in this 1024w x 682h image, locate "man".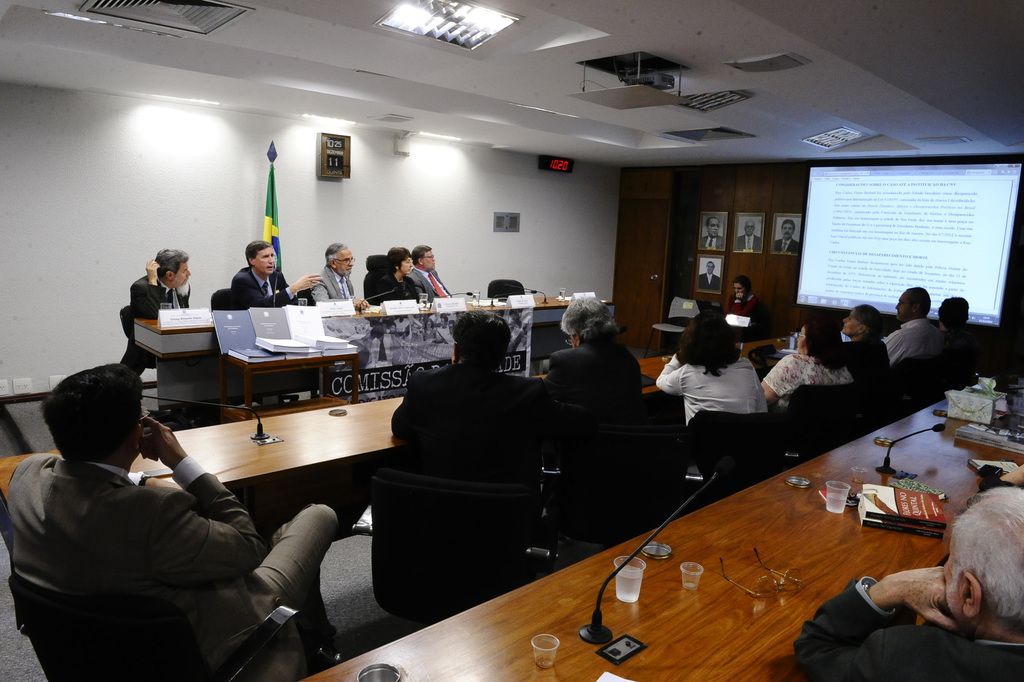
Bounding box: bbox=[886, 289, 935, 373].
